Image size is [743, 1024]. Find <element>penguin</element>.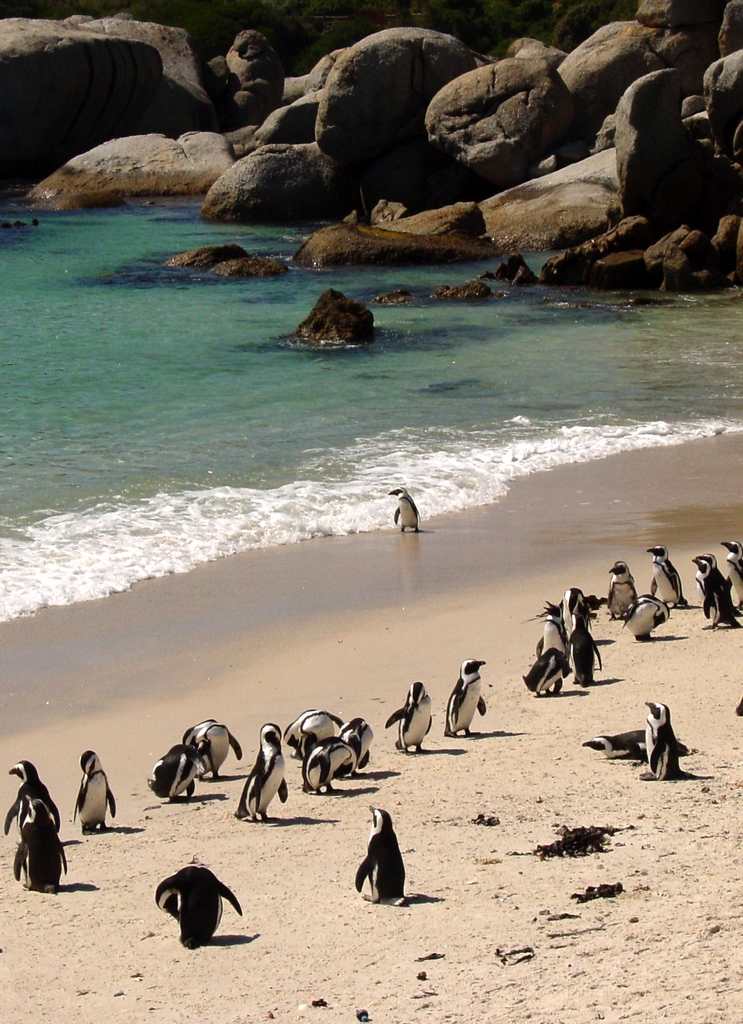
<region>523, 646, 577, 697</region>.
